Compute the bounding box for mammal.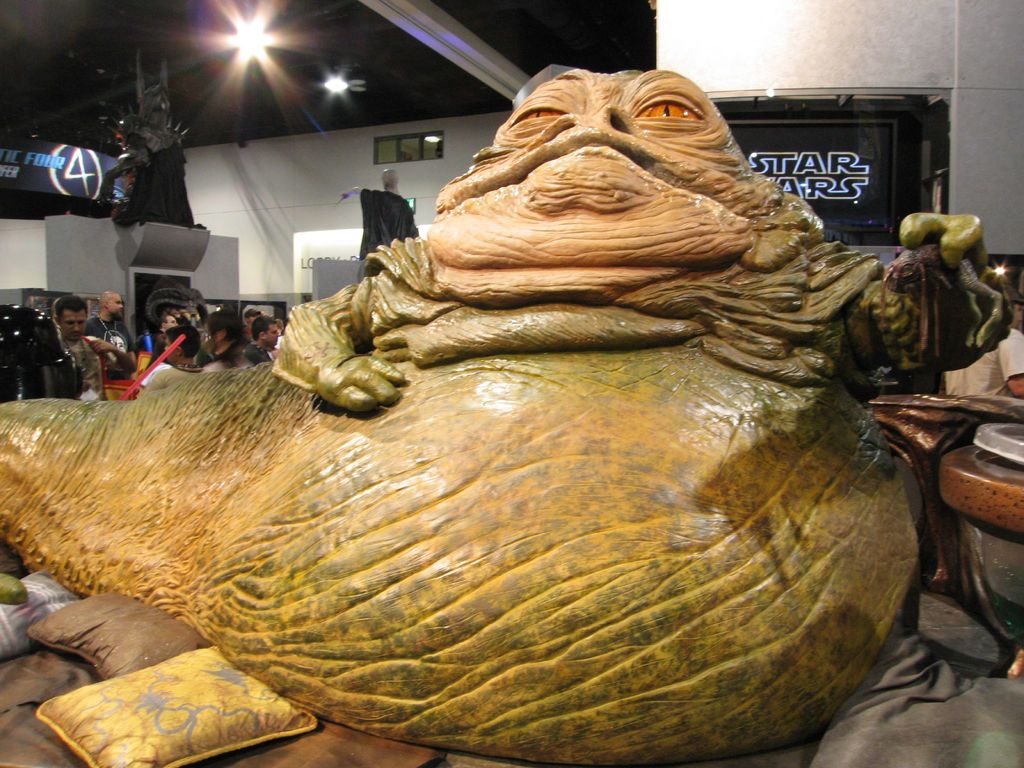
<region>202, 304, 257, 371</region>.
